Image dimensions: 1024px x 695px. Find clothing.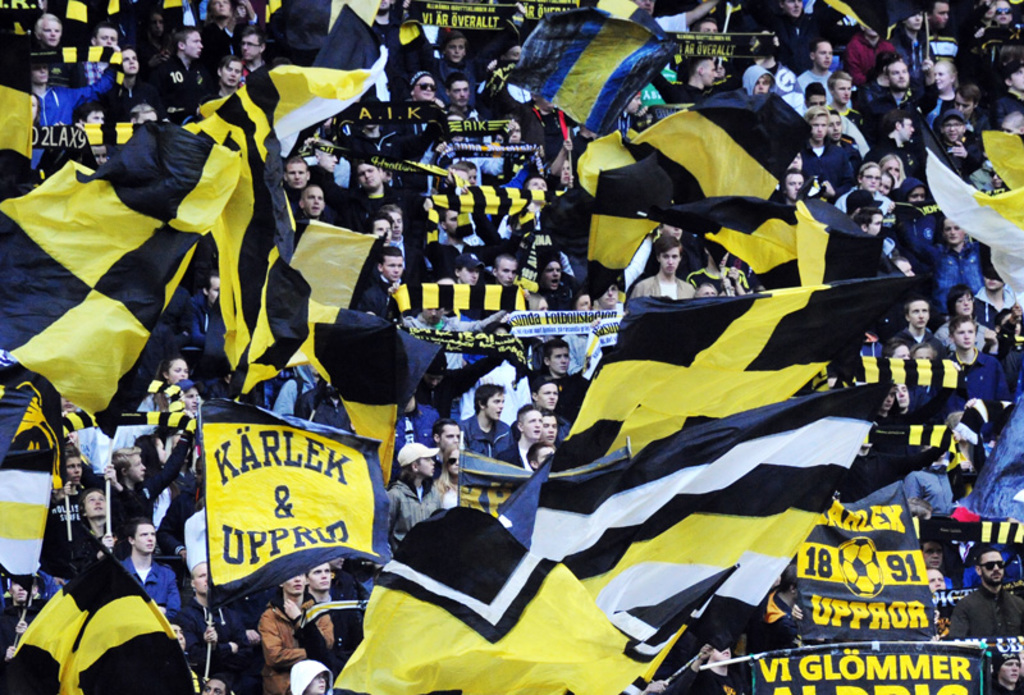
bbox=(119, 561, 187, 634).
